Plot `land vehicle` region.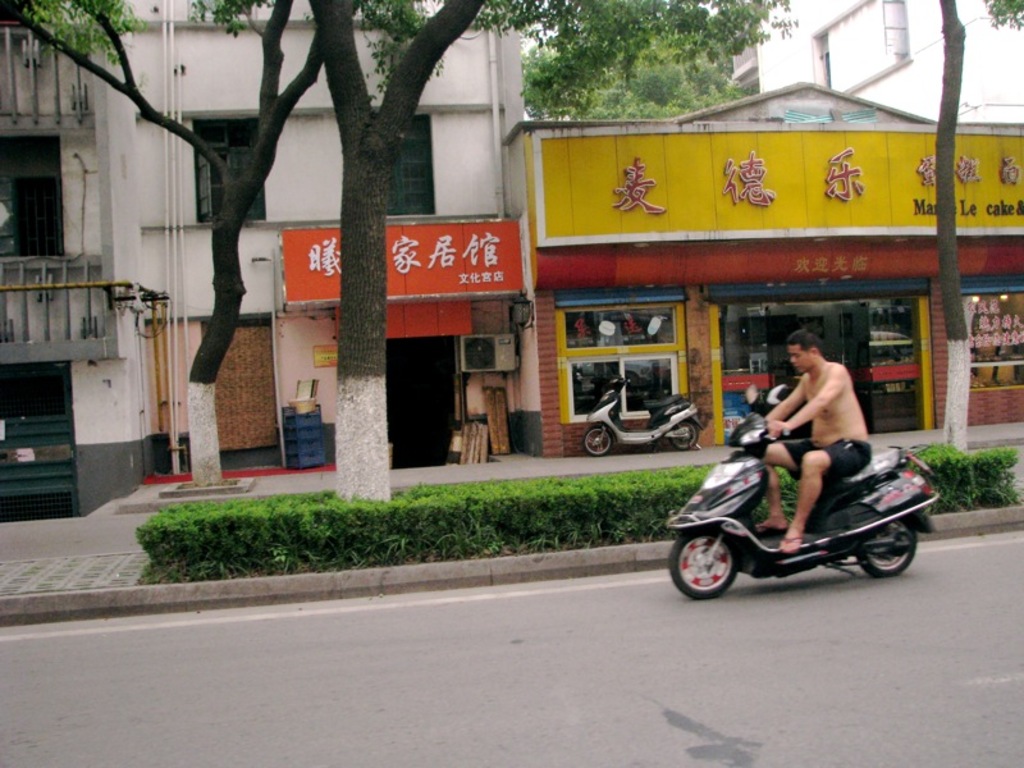
Plotted at bbox=(589, 376, 710, 452).
